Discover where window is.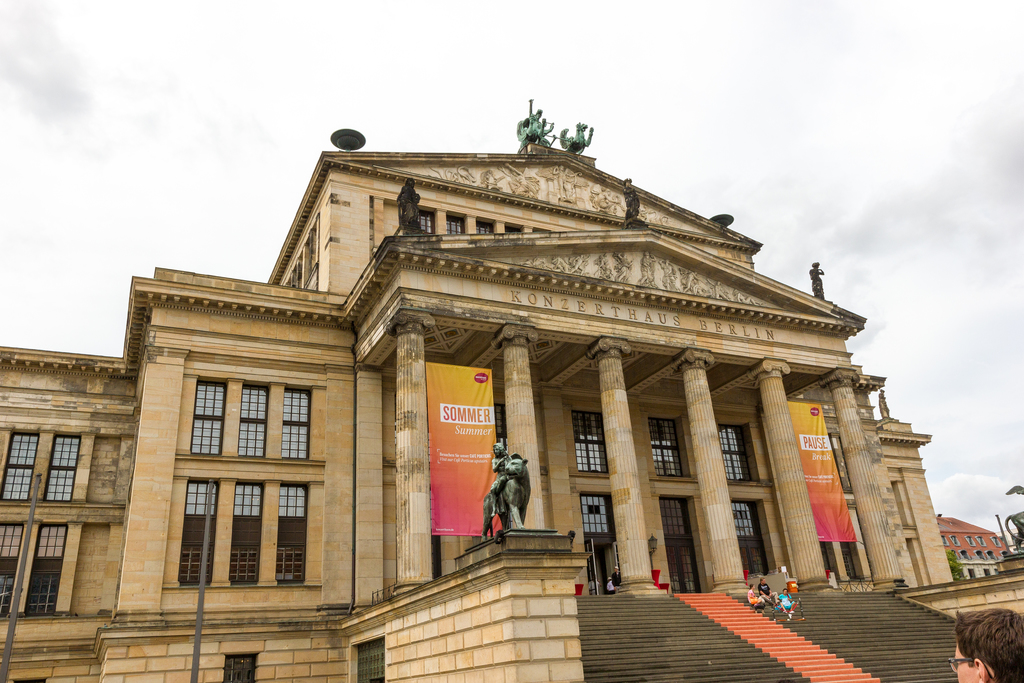
Discovered at {"x1": 452, "y1": 213, "x2": 476, "y2": 235}.
